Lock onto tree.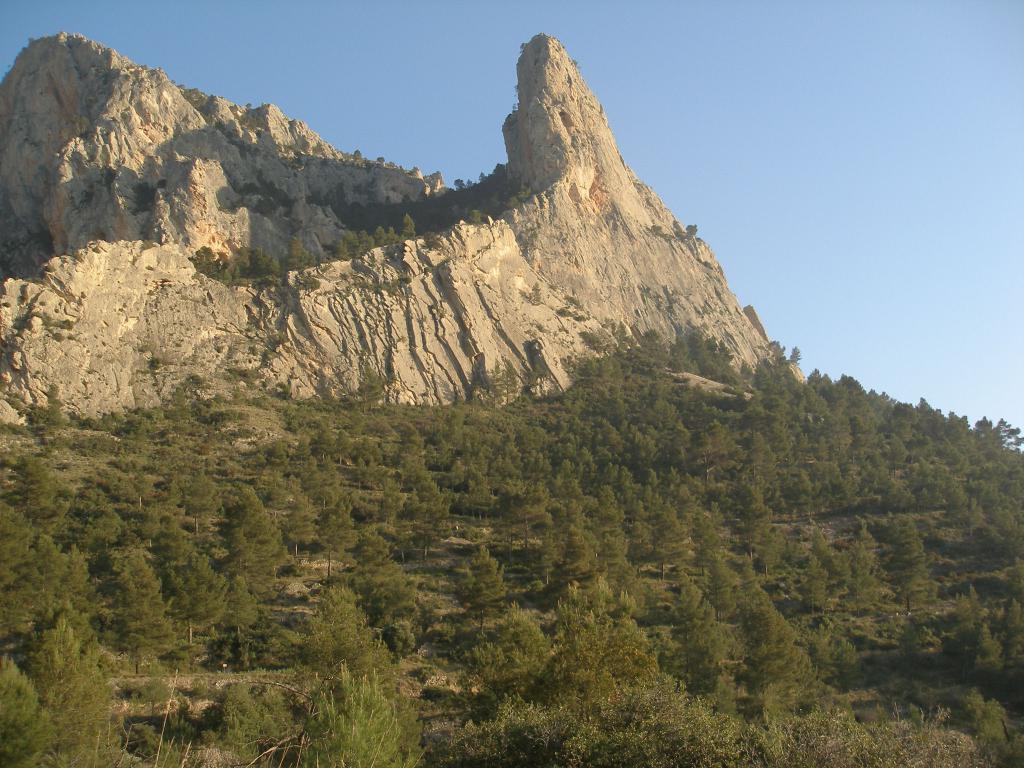
Locked: [left=794, top=524, right=840, bottom=585].
